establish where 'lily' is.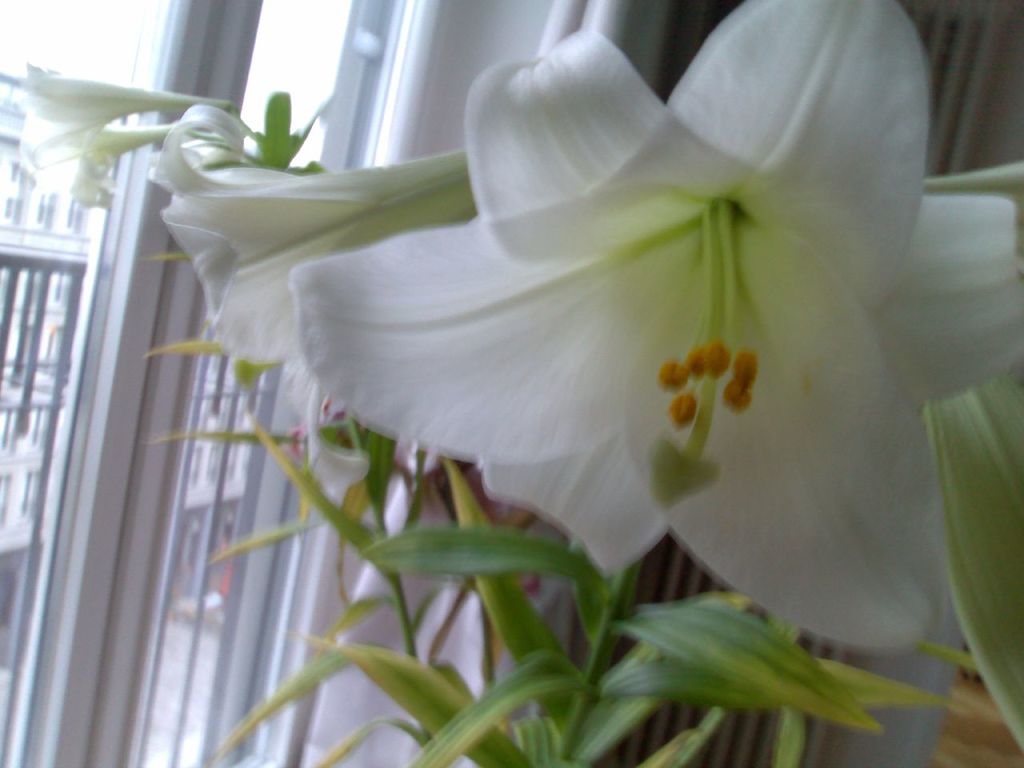
Established at 154, 102, 482, 514.
